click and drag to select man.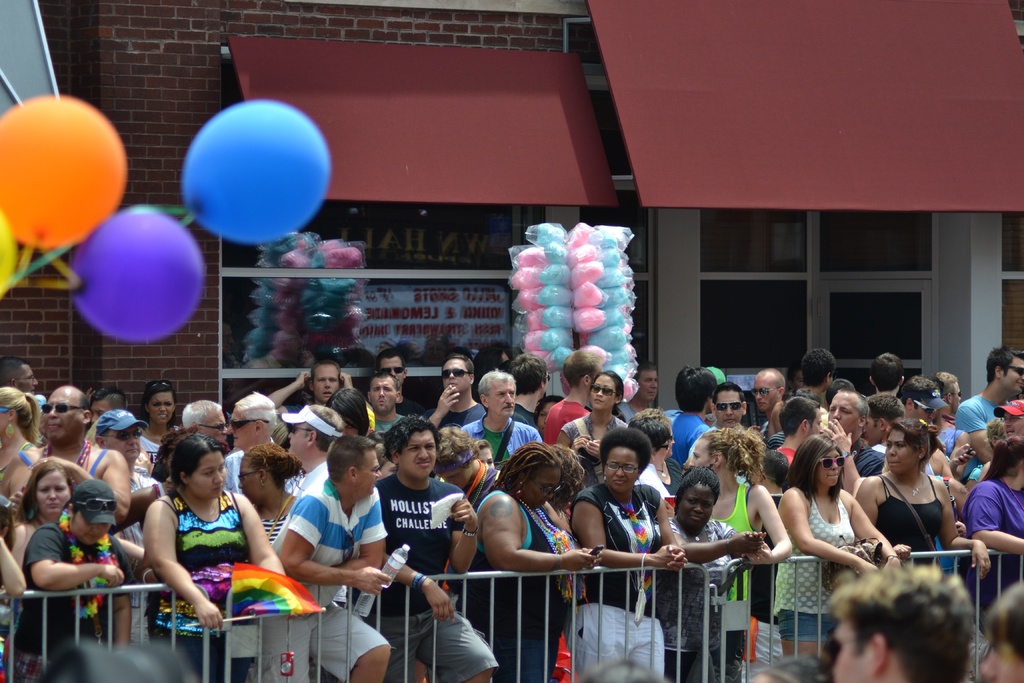
Selection: locate(820, 393, 881, 495).
